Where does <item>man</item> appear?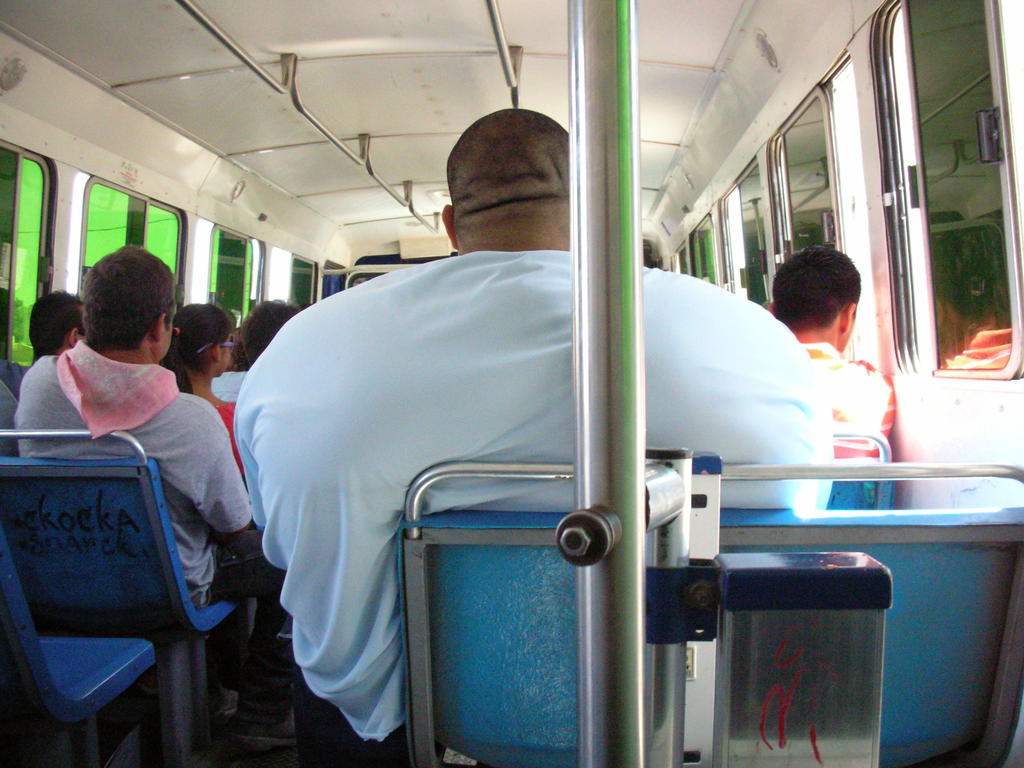
Appears at {"left": 758, "top": 248, "right": 903, "bottom": 468}.
